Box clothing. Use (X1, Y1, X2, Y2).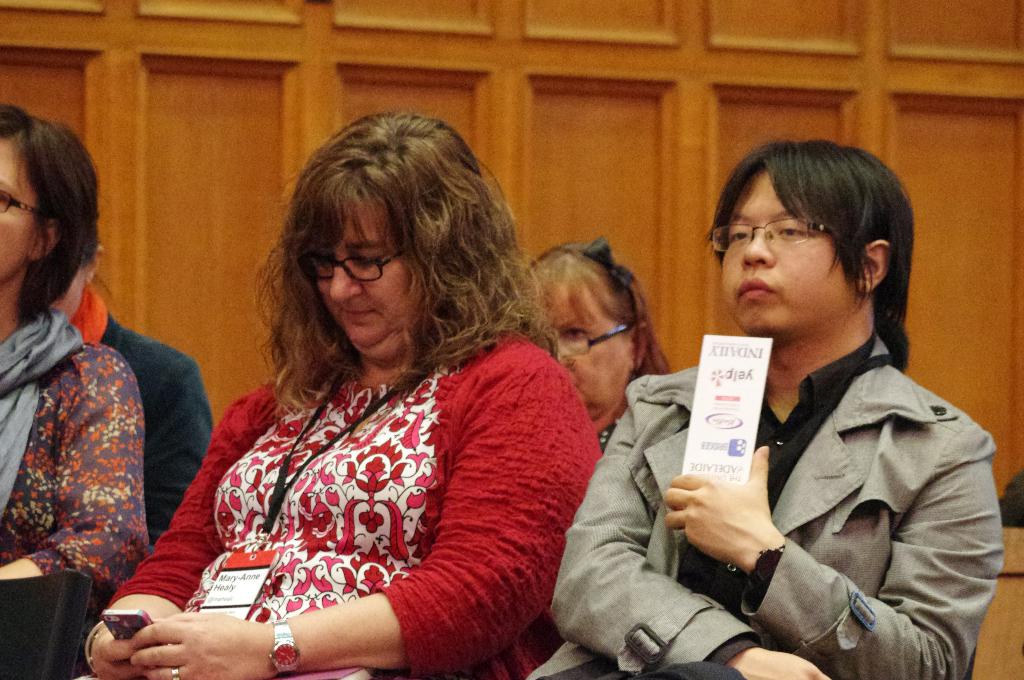
(87, 318, 611, 679).
